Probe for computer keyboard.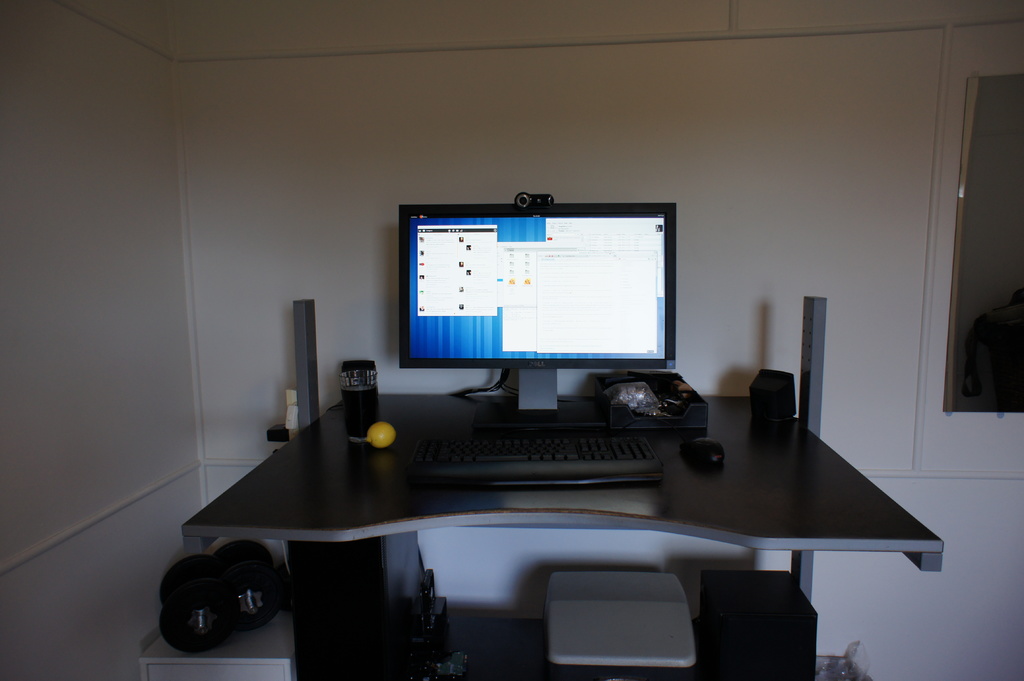
Probe result: l=395, t=428, r=666, b=486.
